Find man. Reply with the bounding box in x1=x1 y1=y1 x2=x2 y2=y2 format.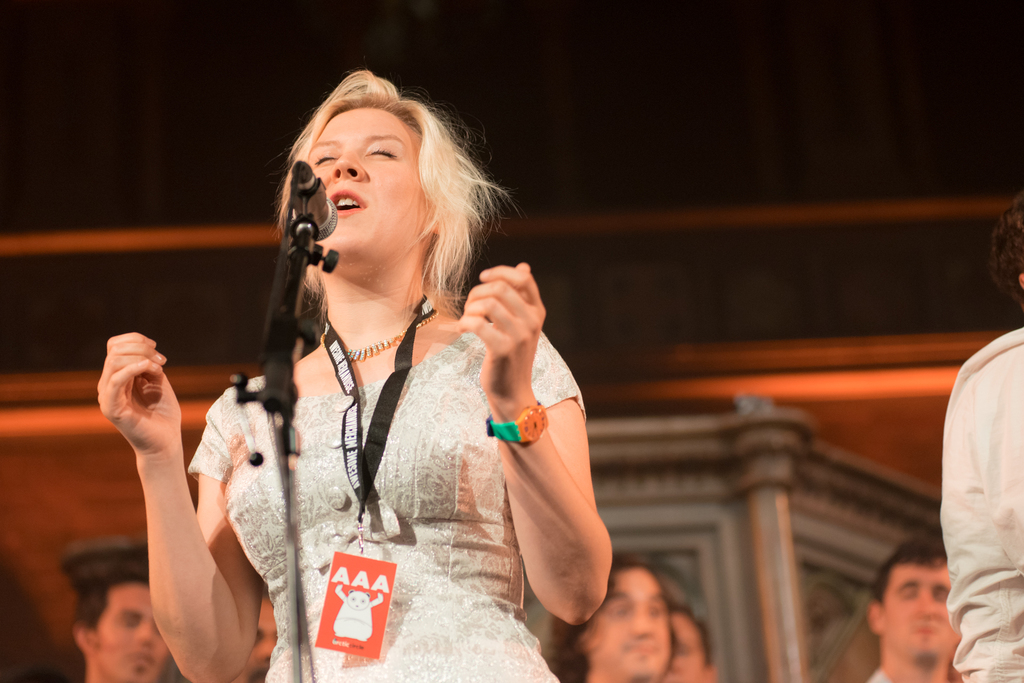
x1=71 y1=570 x2=164 y2=682.
